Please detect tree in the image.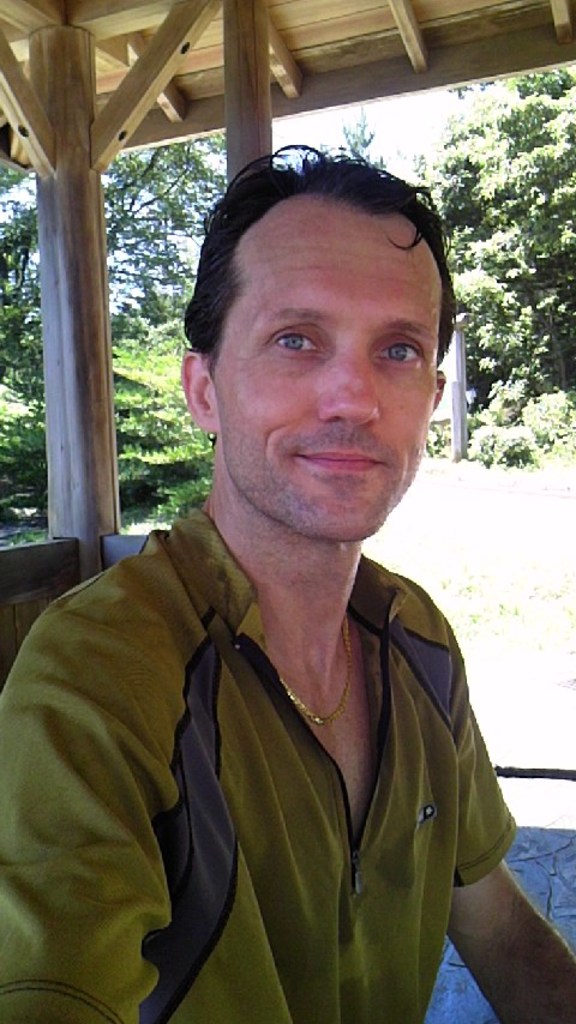
detection(0, 147, 253, 414).
